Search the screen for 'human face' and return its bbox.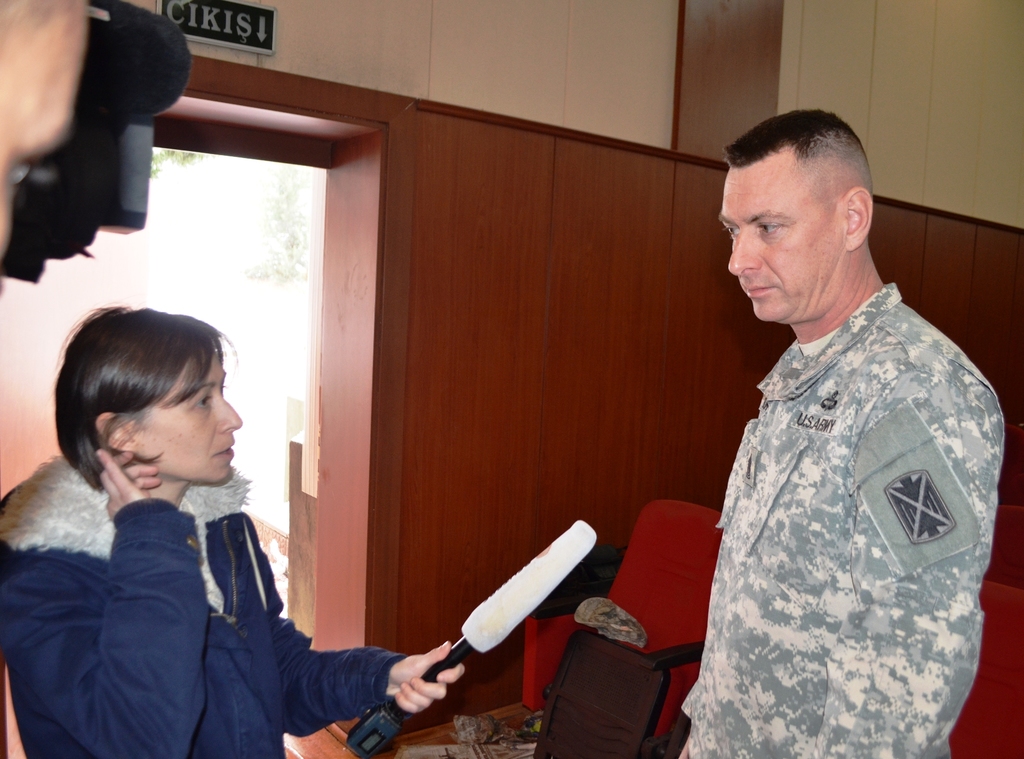
Found: region(143, 342, 246, 484).
